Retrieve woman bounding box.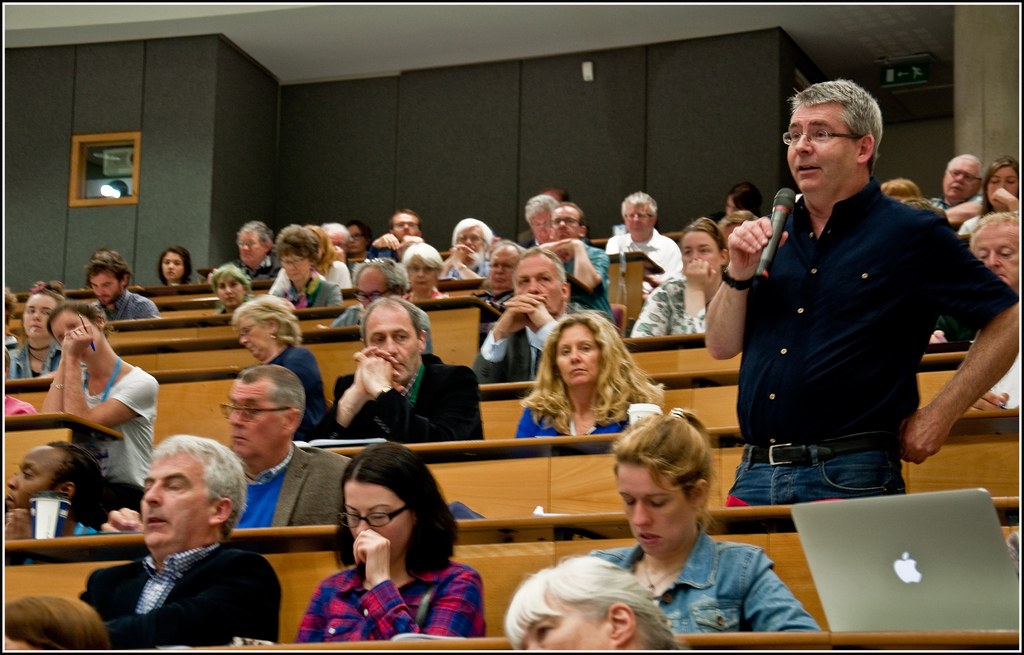
Bounding box: [x1=148, y1=252, x2=204, y2=287].
